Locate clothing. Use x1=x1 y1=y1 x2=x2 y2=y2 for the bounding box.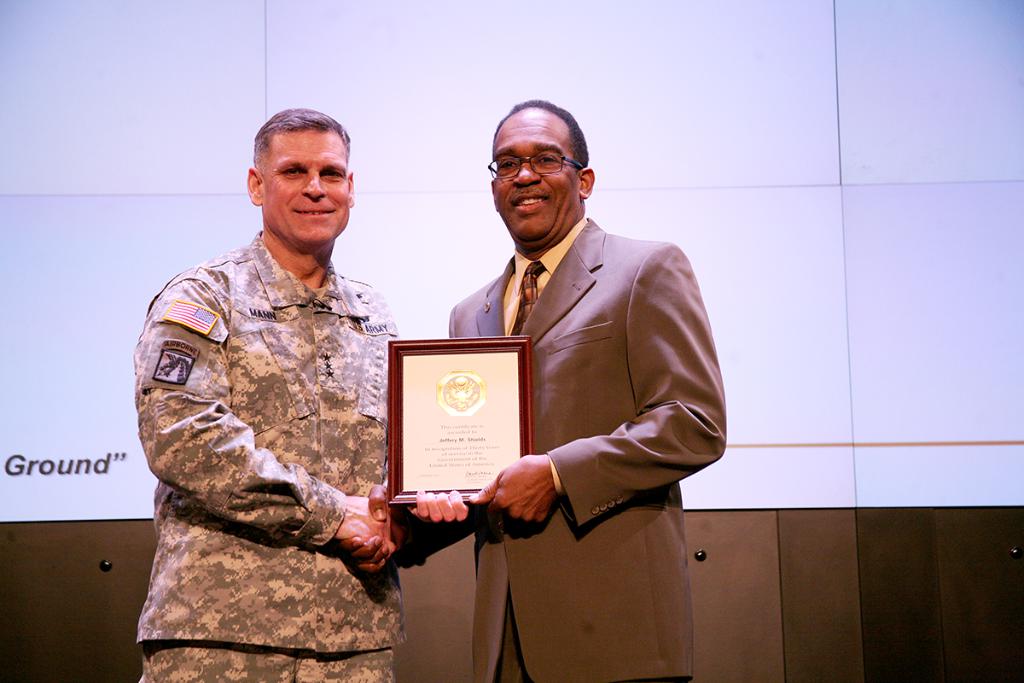
x1=441 y1=208 x2=724 y2=682.
